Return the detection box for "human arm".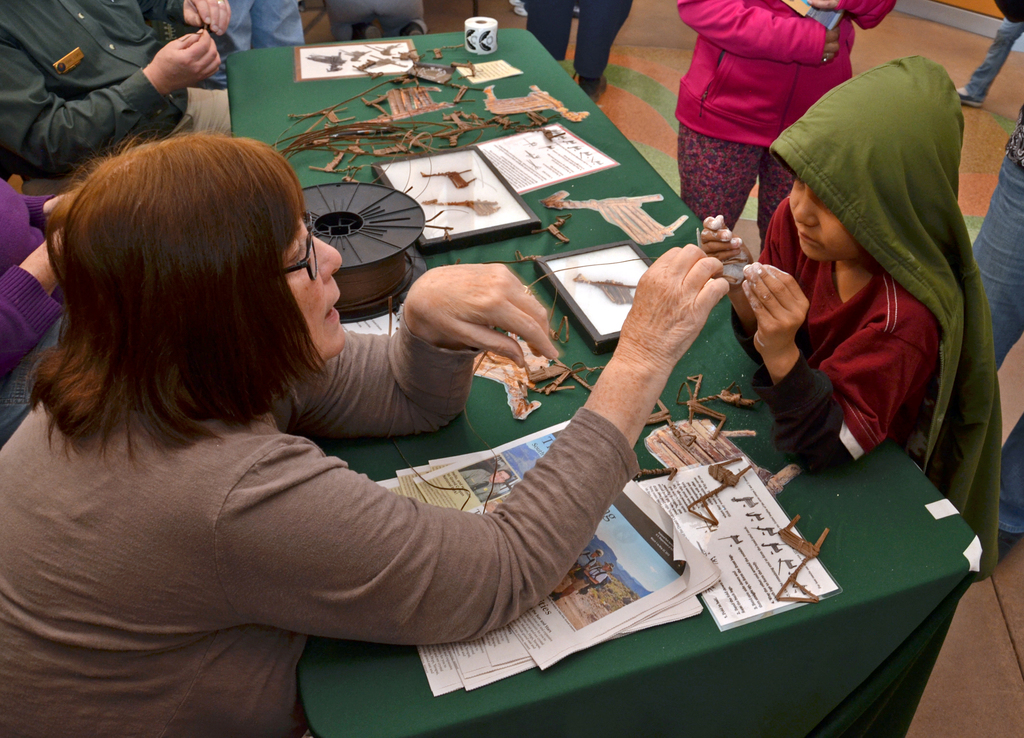
bbox=(758, 259, 933, 472).
